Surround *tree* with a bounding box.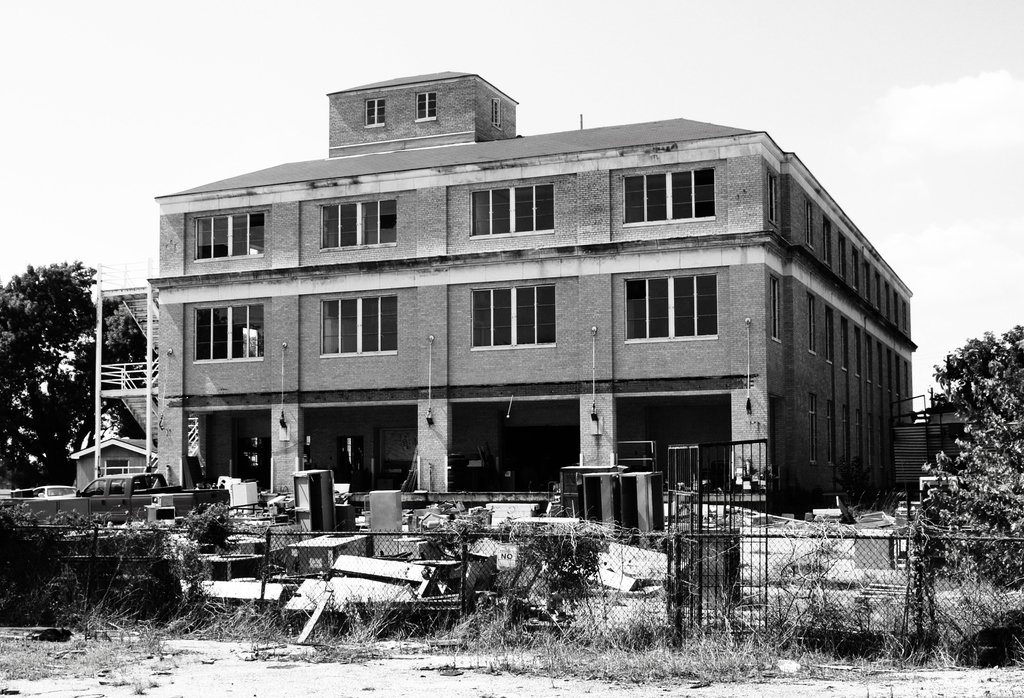
detection(930, 319, 1023, 446).
